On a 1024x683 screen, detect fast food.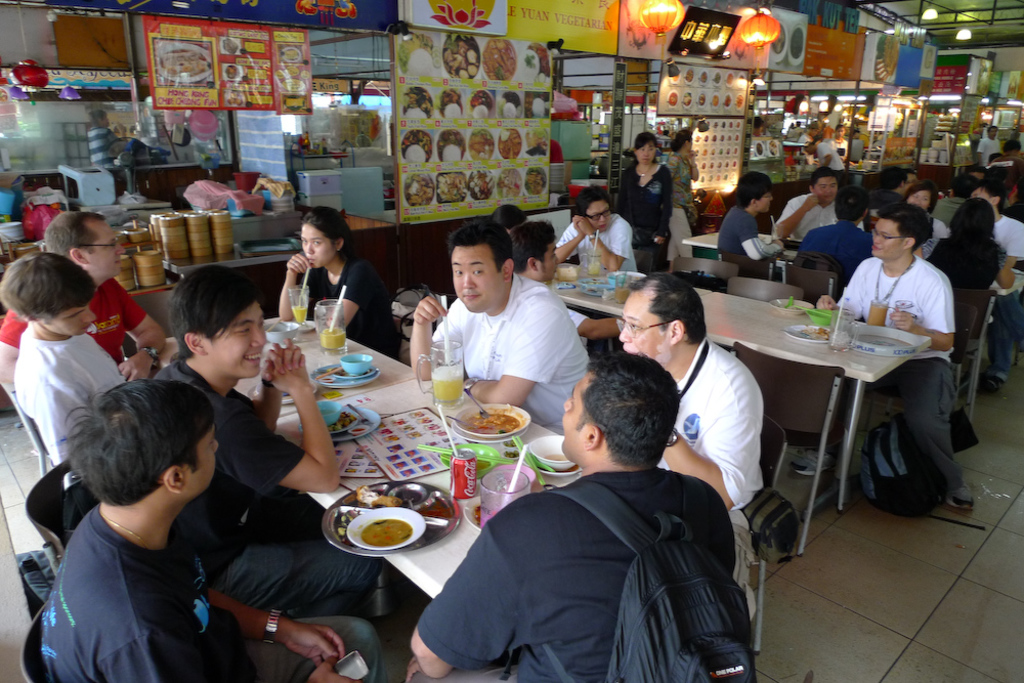
(left=402, top=106, right=427, bottom=123).
